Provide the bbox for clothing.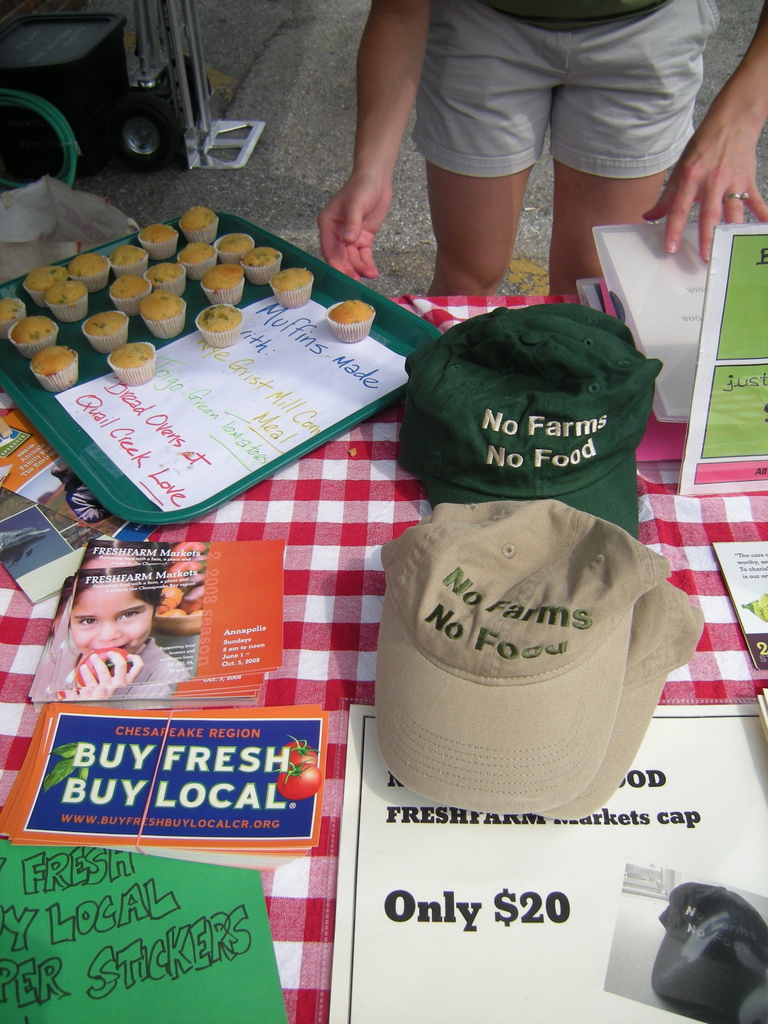
372, 0, 718, 232.
